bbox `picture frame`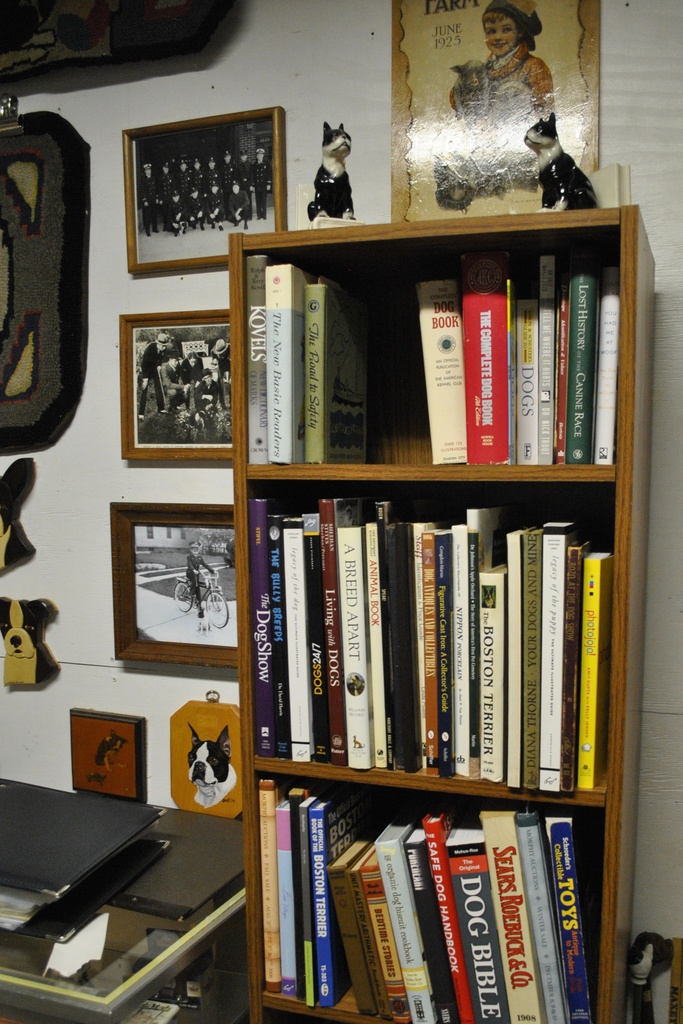
crop(117, 496, 239, 673)
